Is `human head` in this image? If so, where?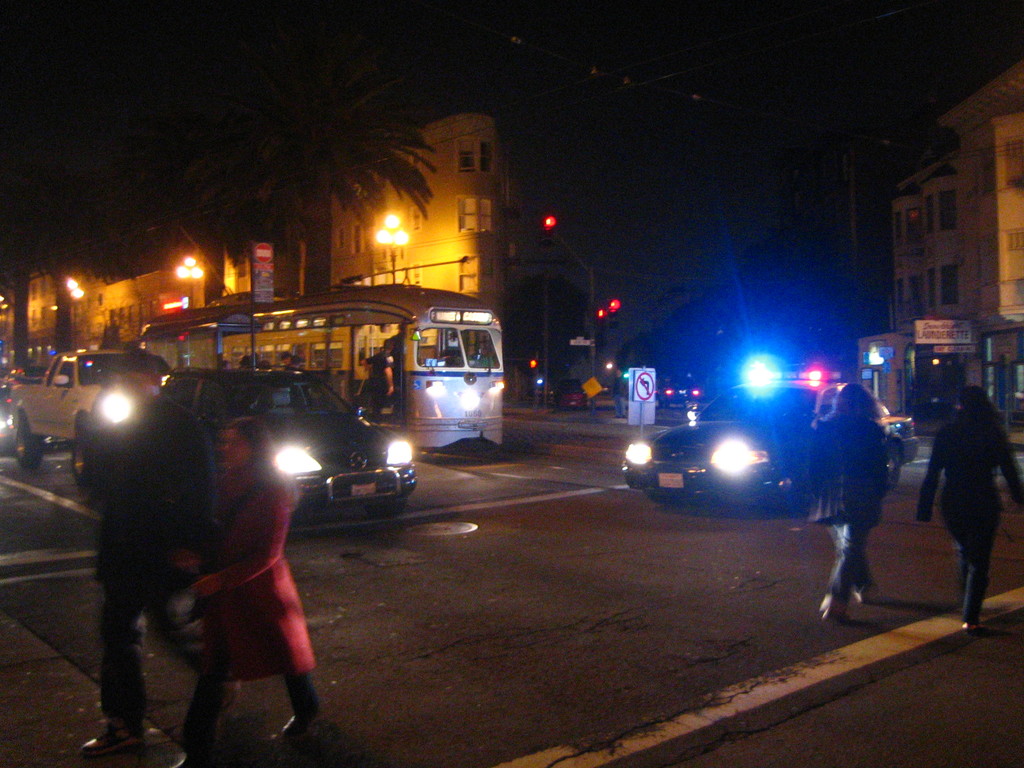
Yes, at x1=114, y1=352, x2=166, y2=408.
